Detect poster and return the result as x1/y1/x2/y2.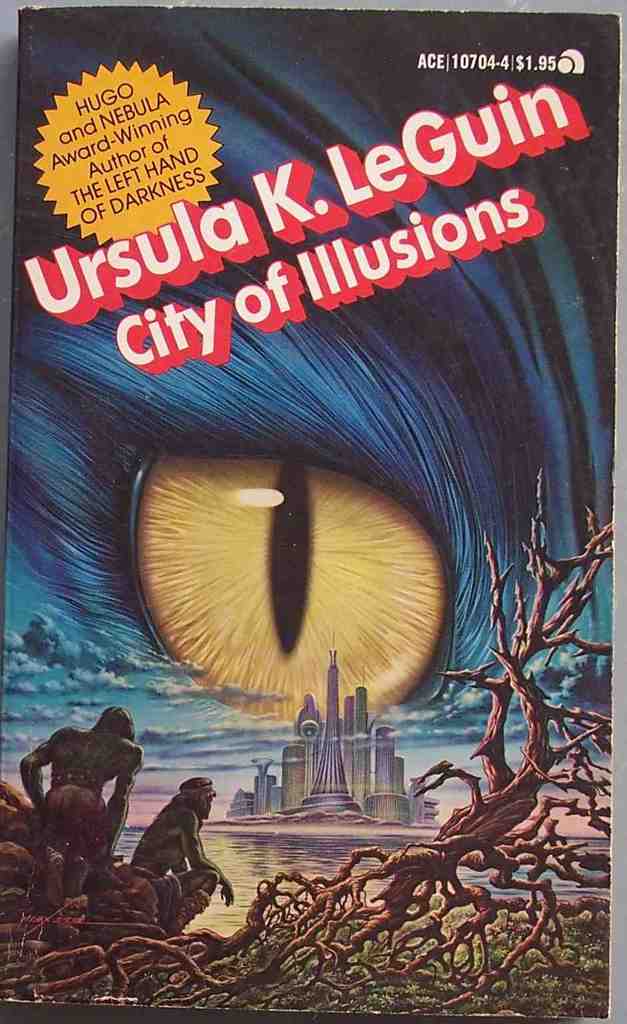
0/3/620/1023.
